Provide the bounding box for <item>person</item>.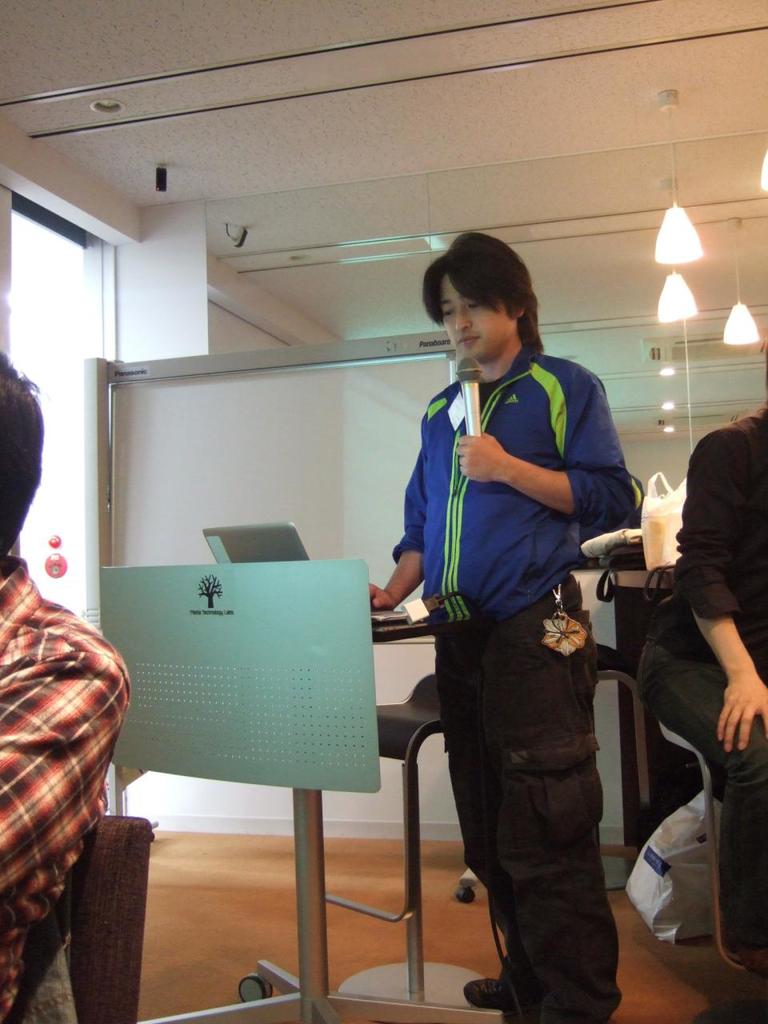
region(0, 346, 130, 1023).
